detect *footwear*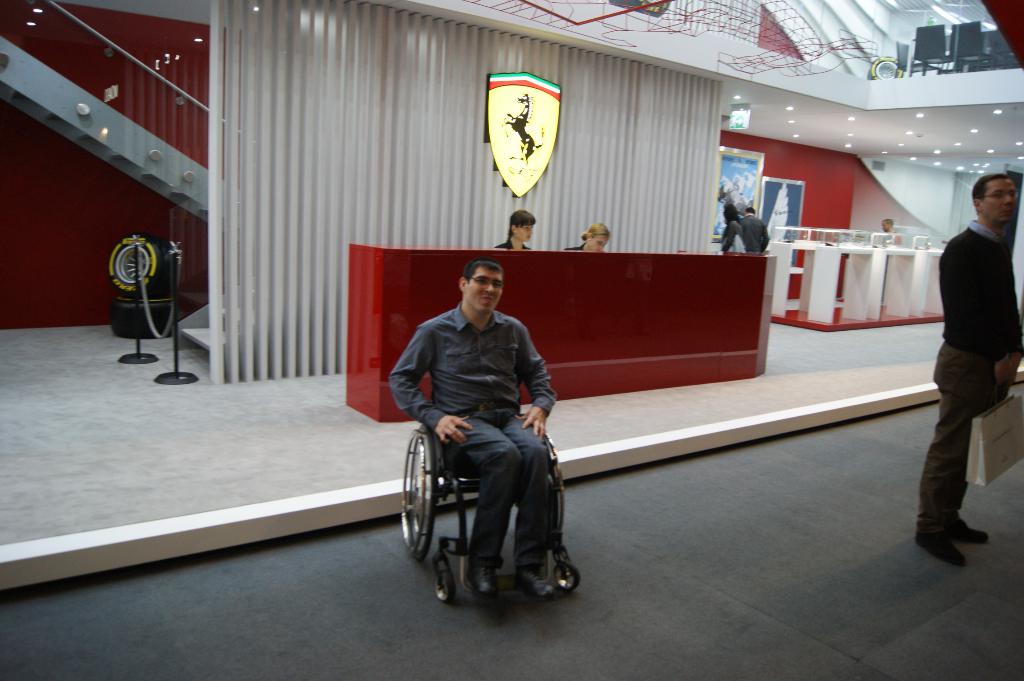
464 562 499 604
